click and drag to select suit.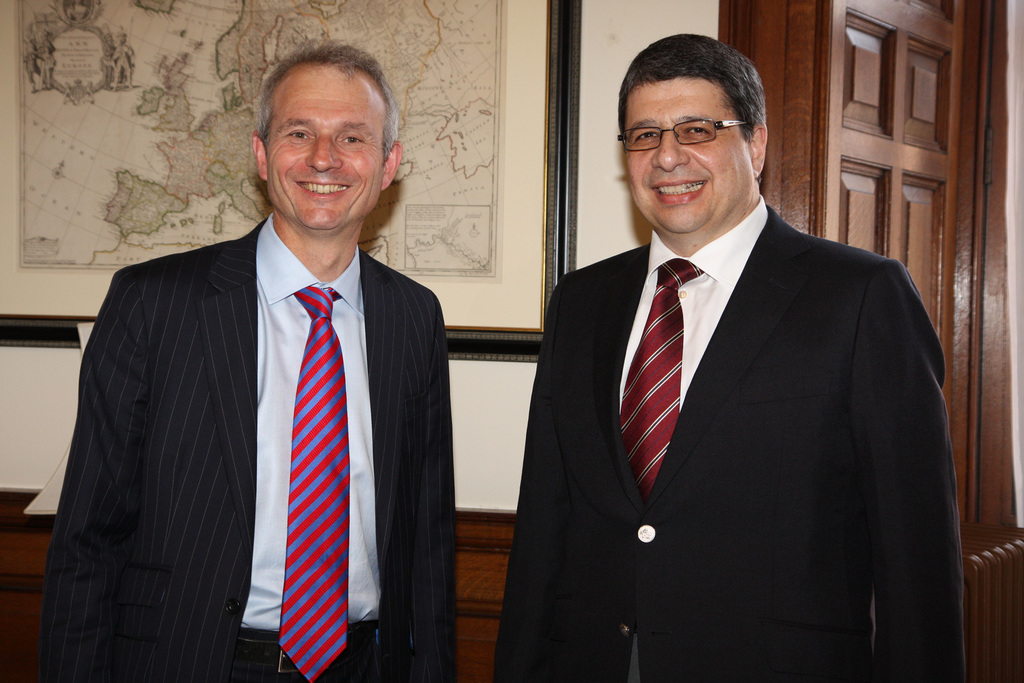
Selection: bbox=(514, 64, 948, 682).
